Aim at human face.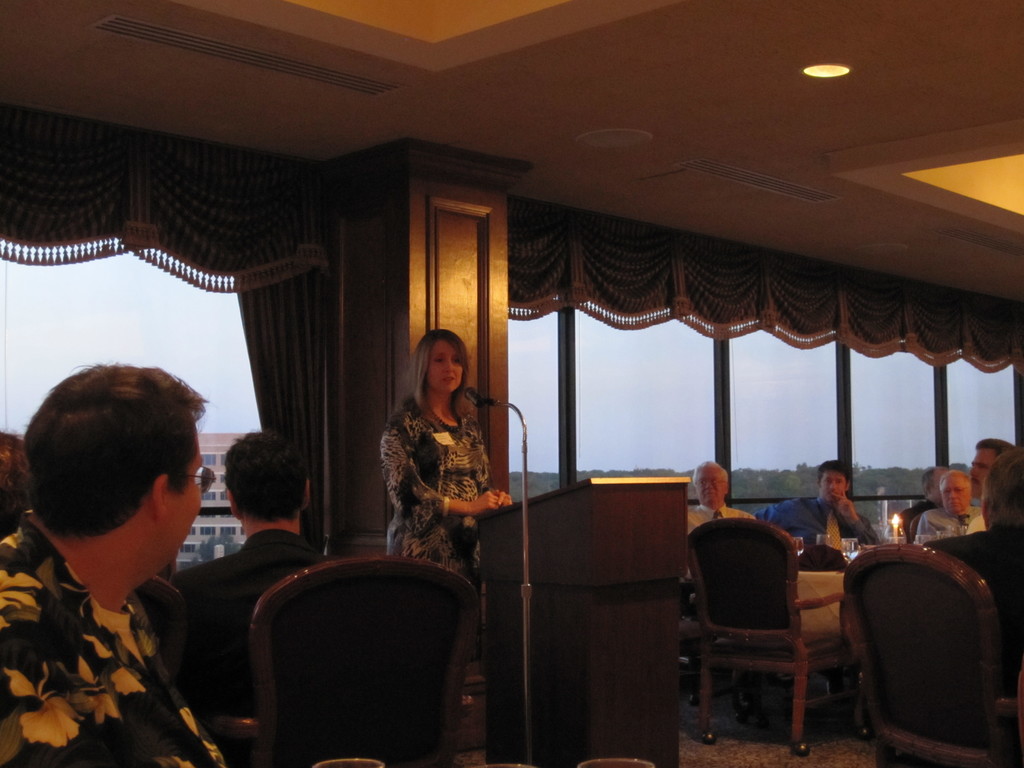
Aimed at 429:340:461:392.
